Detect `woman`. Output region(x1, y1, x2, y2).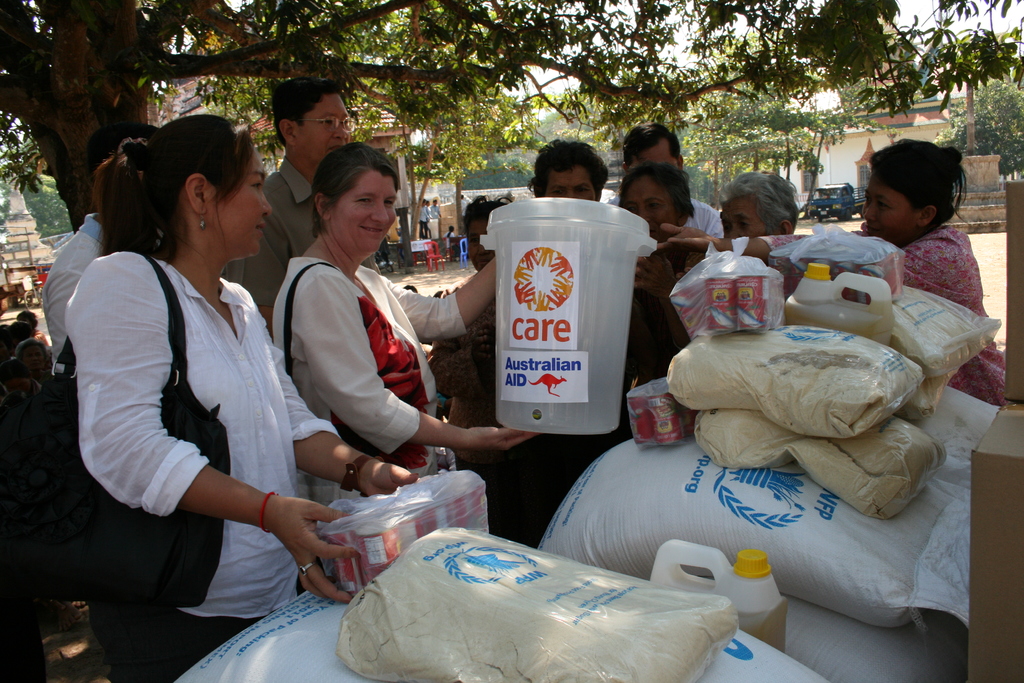
region(428, 195, 540, 491).
